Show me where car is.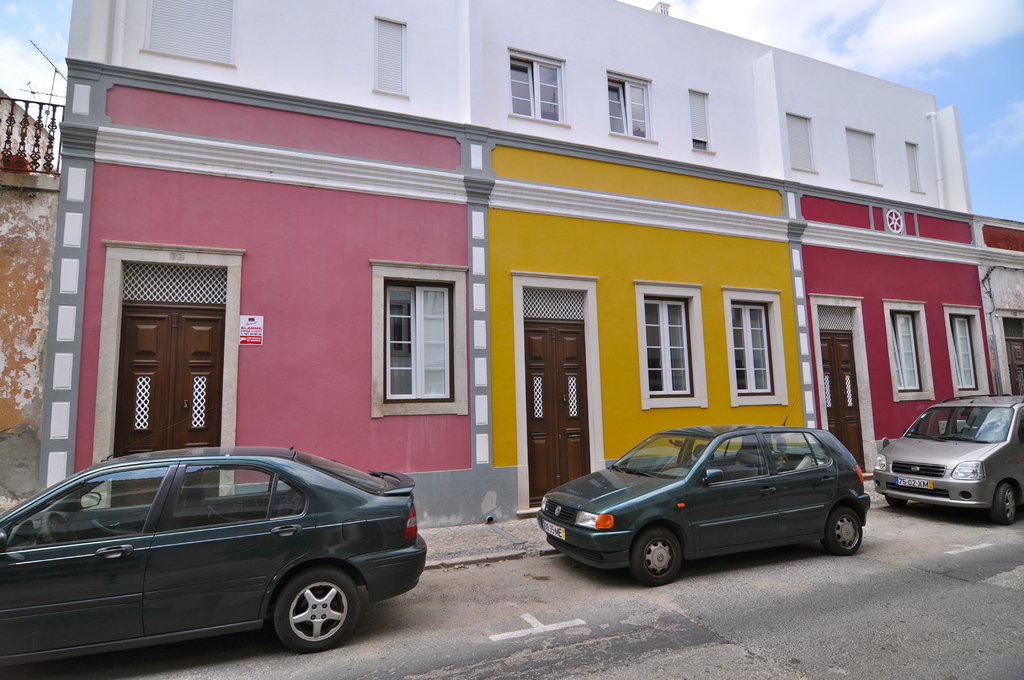
car is at (left=874, top=393, right=1023, bottom=520).
